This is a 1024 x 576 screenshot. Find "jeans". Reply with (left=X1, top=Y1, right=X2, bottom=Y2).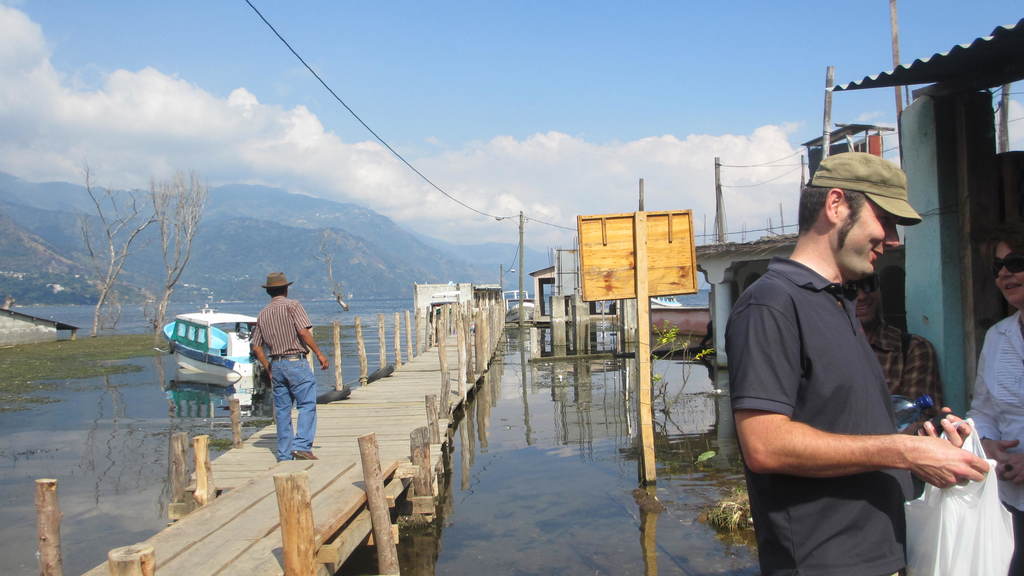
(left=254, top=365, right=310, bottom=468).
